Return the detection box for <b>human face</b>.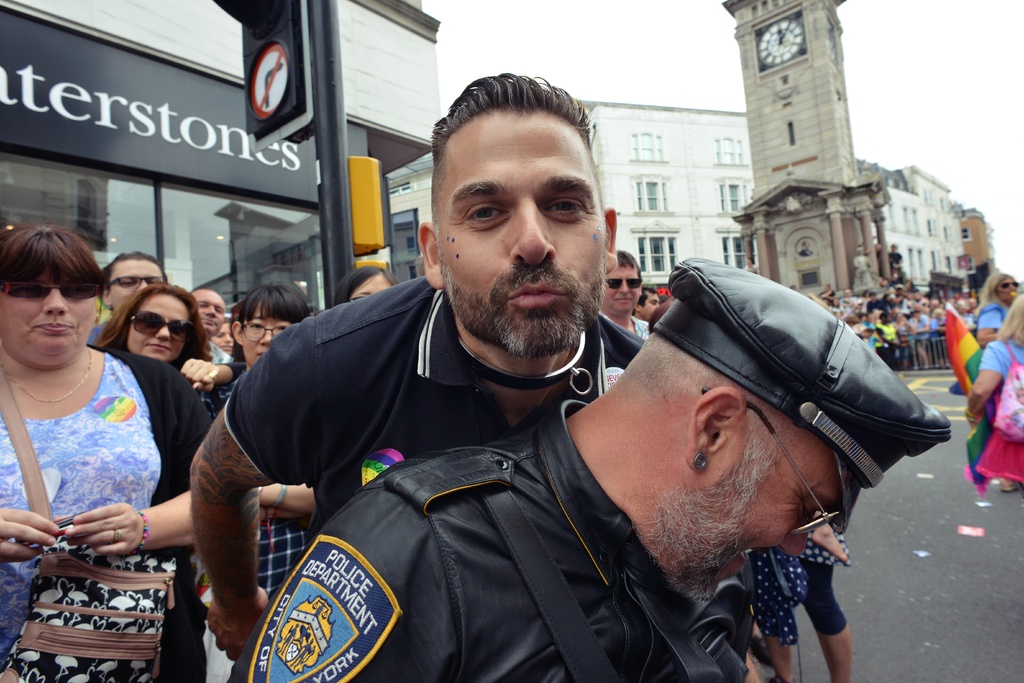
select_region(110, 258, 164, 311).
